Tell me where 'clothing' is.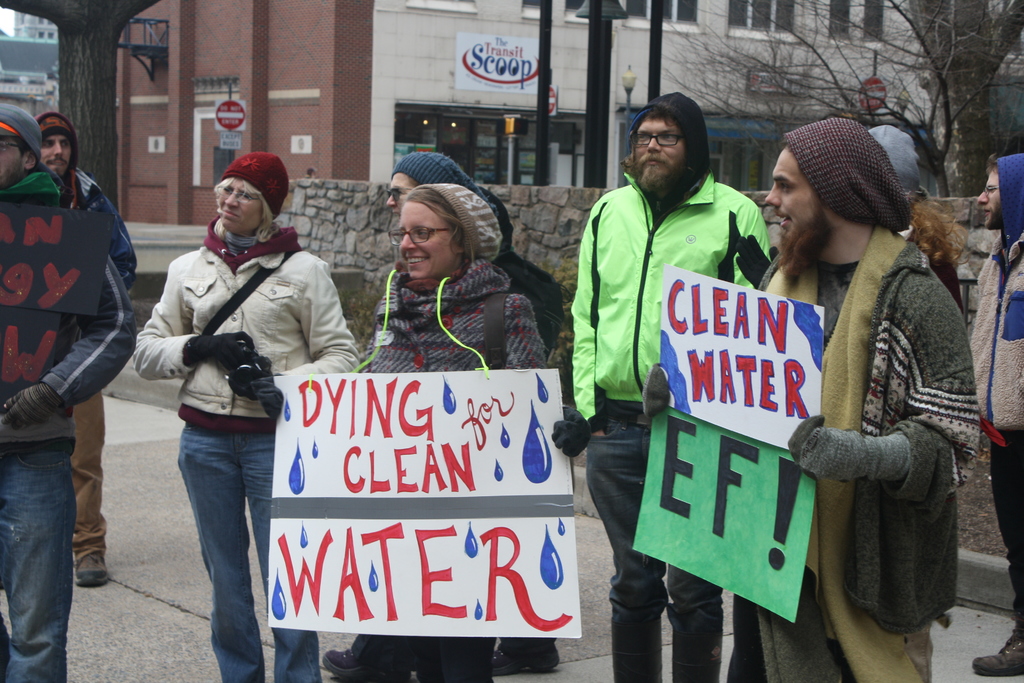
'clothing' is at box=[735, 215, 977, 682].
